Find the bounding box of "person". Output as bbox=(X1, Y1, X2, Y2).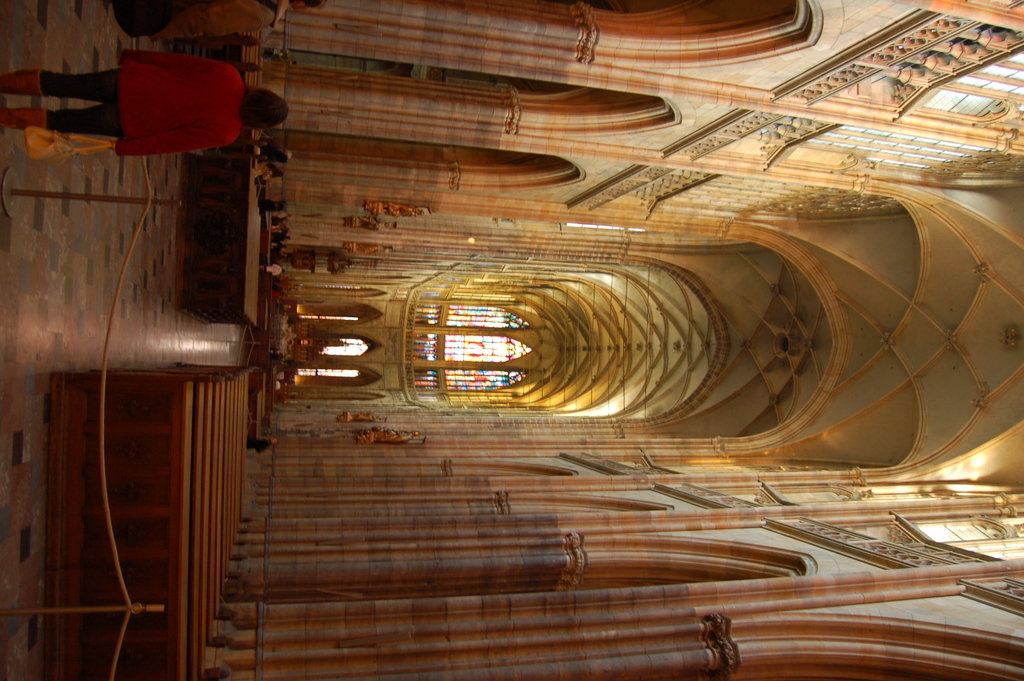
bbox=(0, 46, 296, 161).
